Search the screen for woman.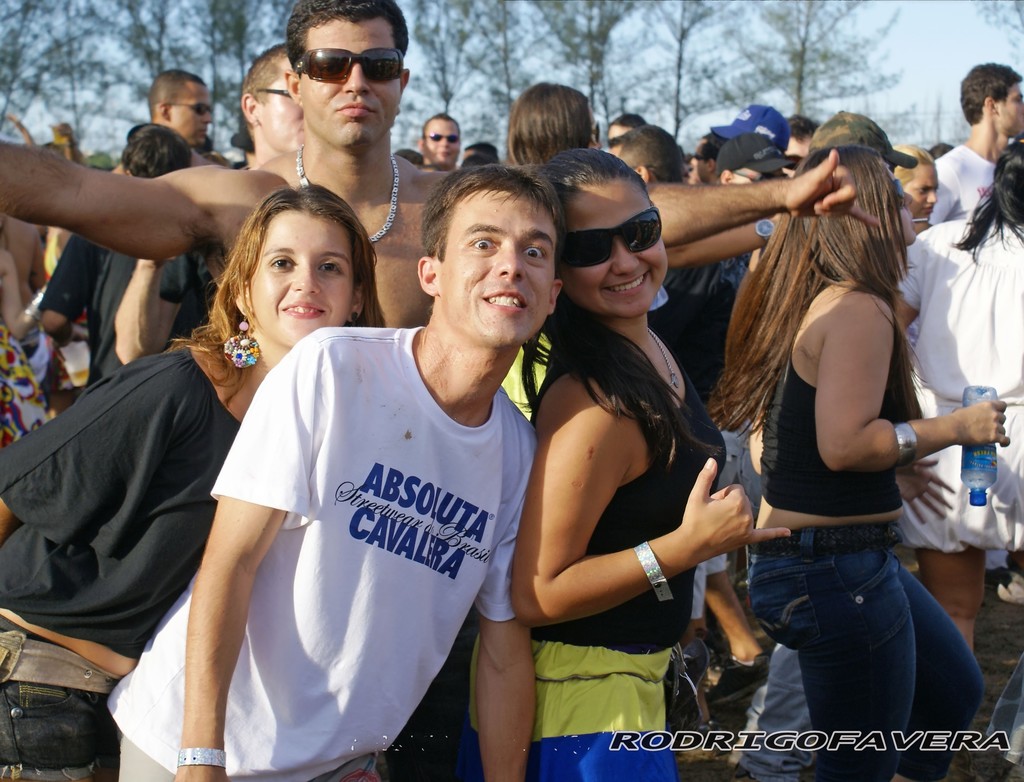
Found at [0, 181, 392, 781].
